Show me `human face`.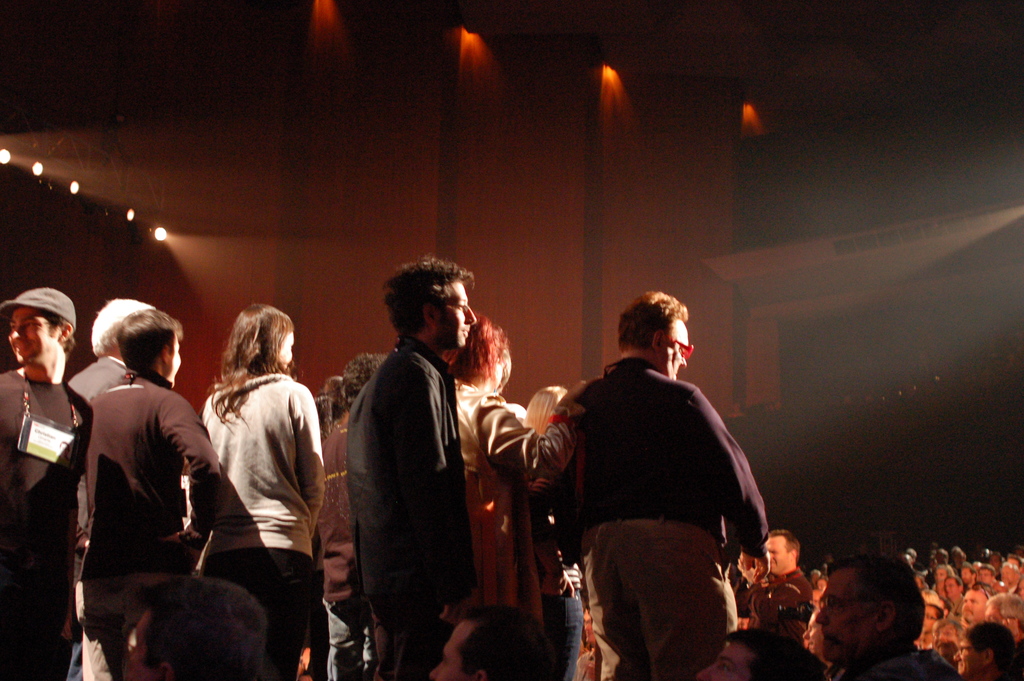
`human face` is here: x1=172 y1=341 x2=185 y2=384.
